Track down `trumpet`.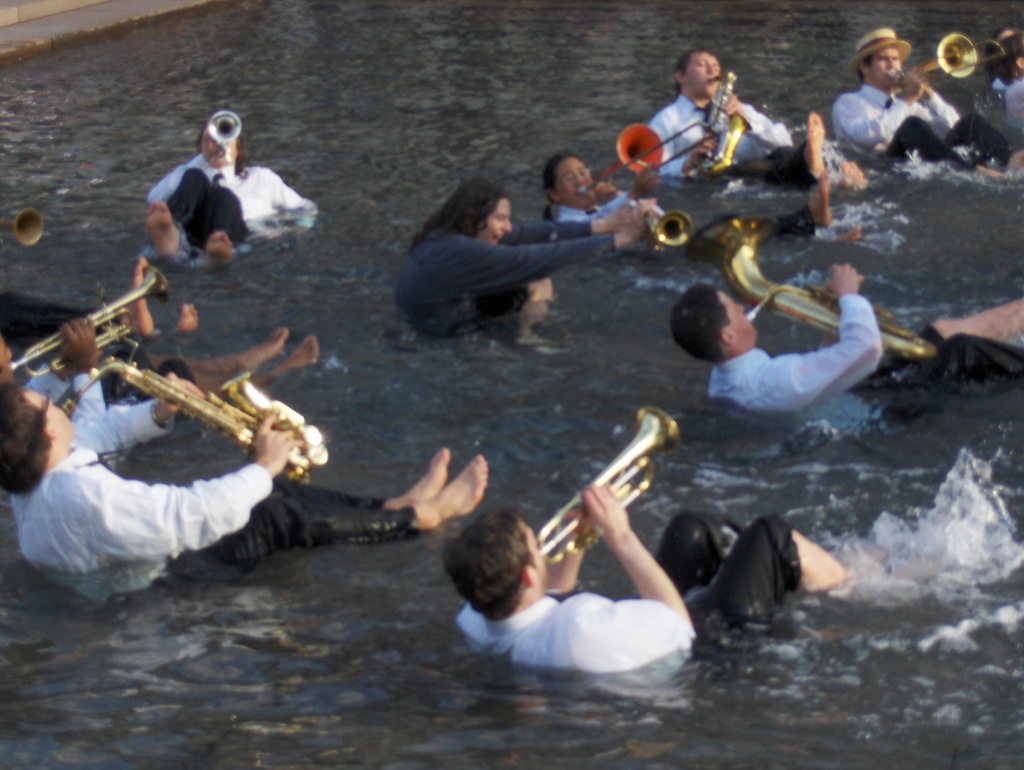
Tracked to crop(594, 127, 725, 216).
